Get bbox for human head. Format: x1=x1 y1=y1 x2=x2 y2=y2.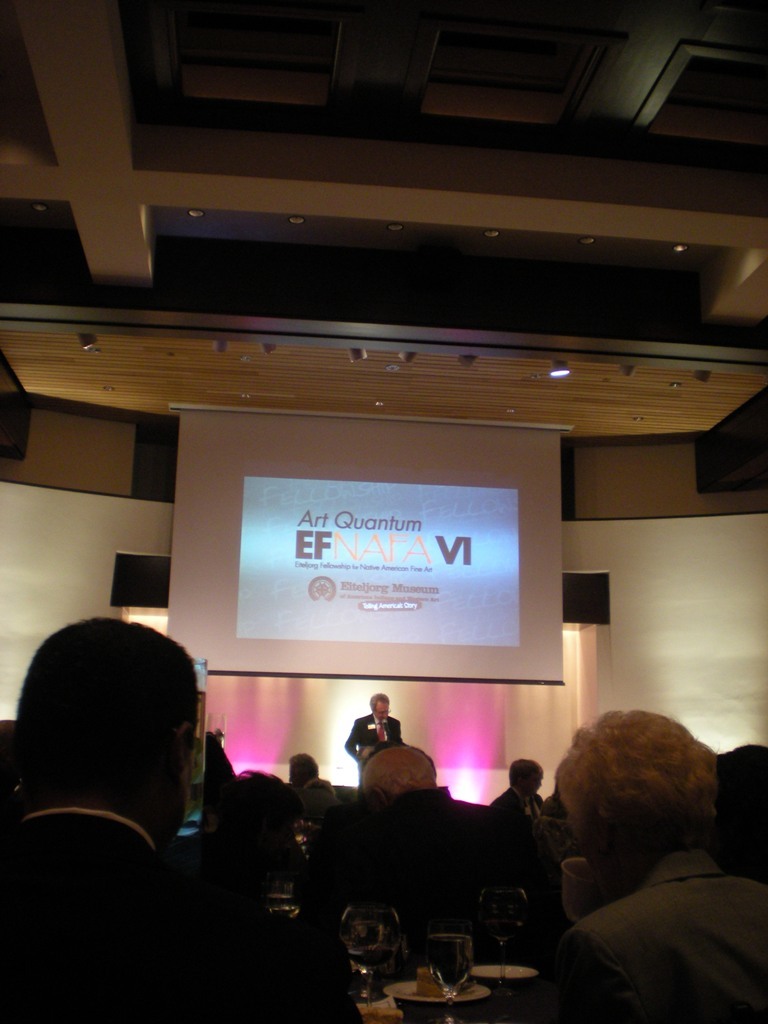
x1=710 y1=742 x2=767 y2=880.
